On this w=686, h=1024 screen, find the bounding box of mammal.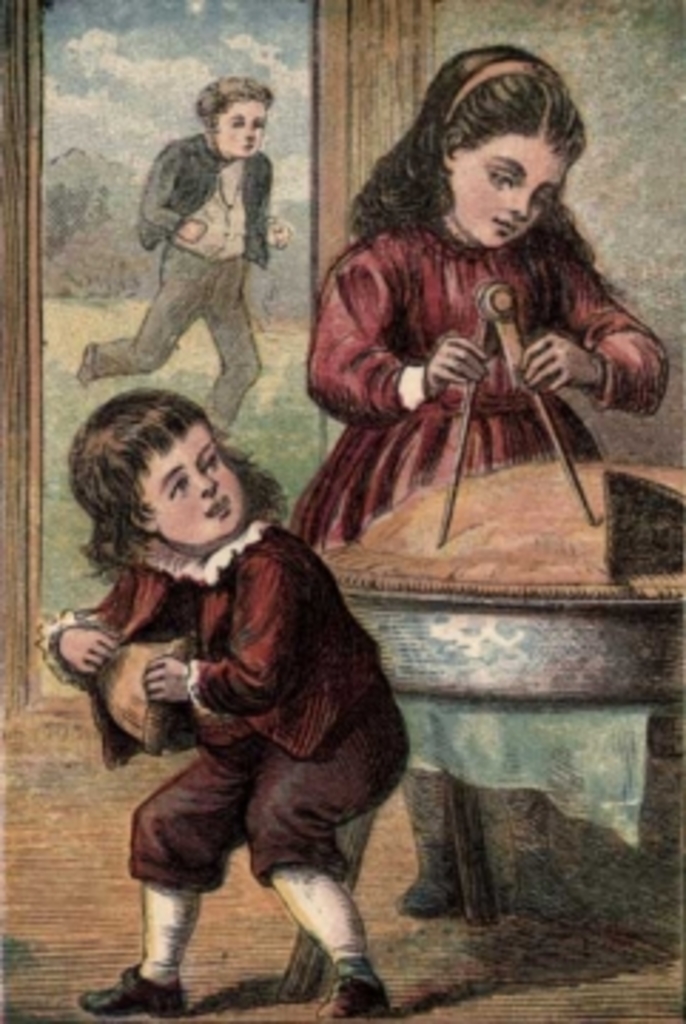
Bounding box: locate(290, 43, 680, 927).
